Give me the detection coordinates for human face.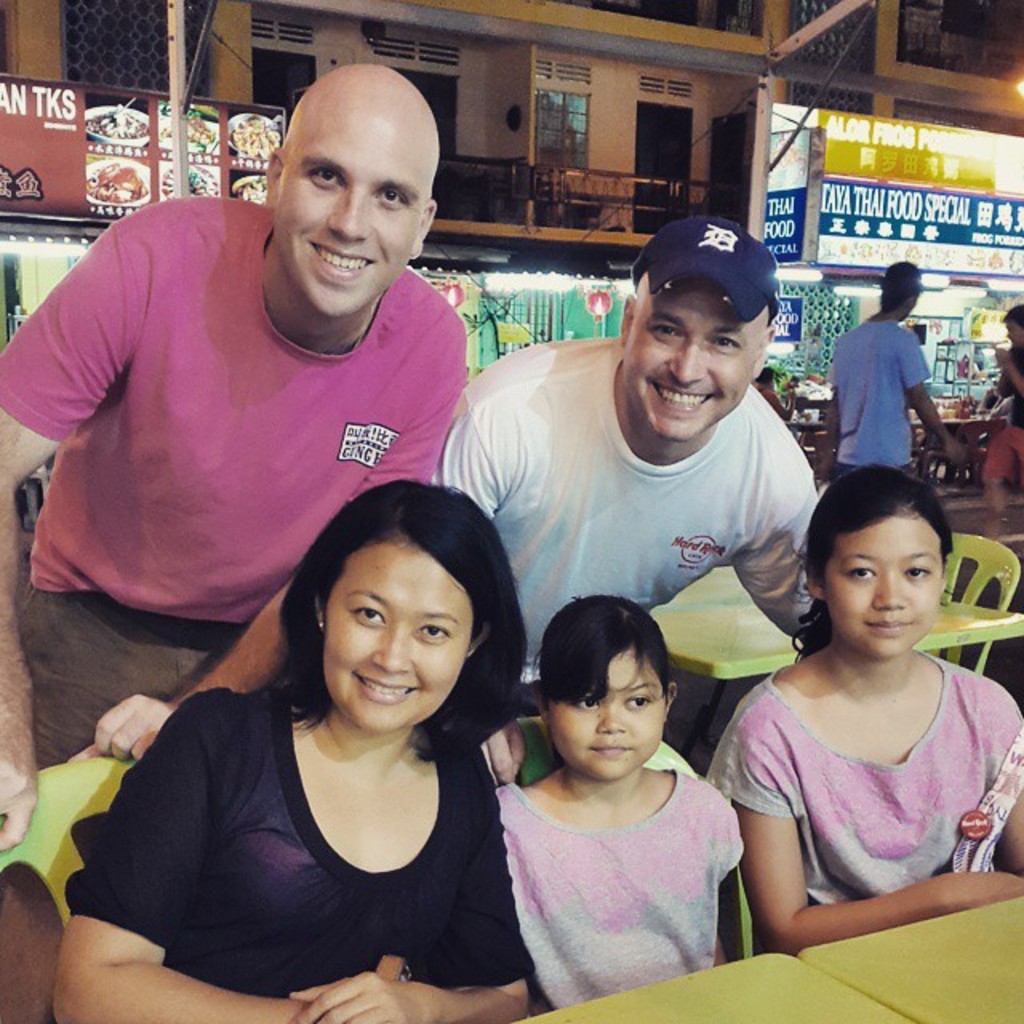
<region>275, 126, 424, 315</region>.
